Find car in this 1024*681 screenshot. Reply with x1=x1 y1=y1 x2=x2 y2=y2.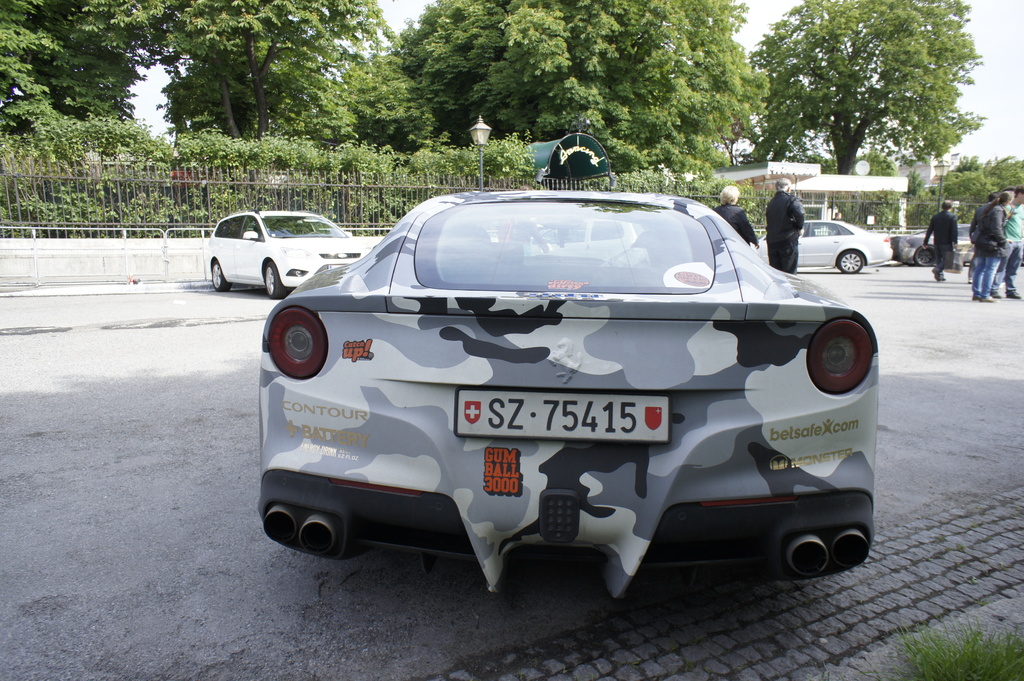
x1=258 y1=188 x2=881 y2=584.
